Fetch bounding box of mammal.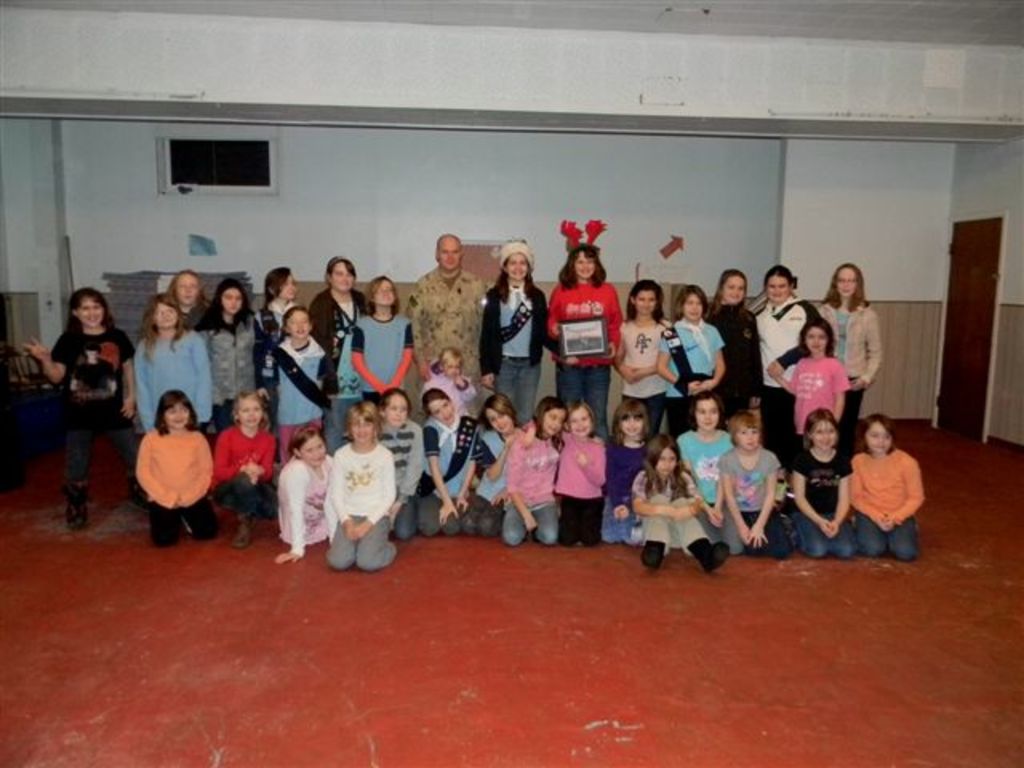
Bbox: box=[421, 349, 485, 413].
